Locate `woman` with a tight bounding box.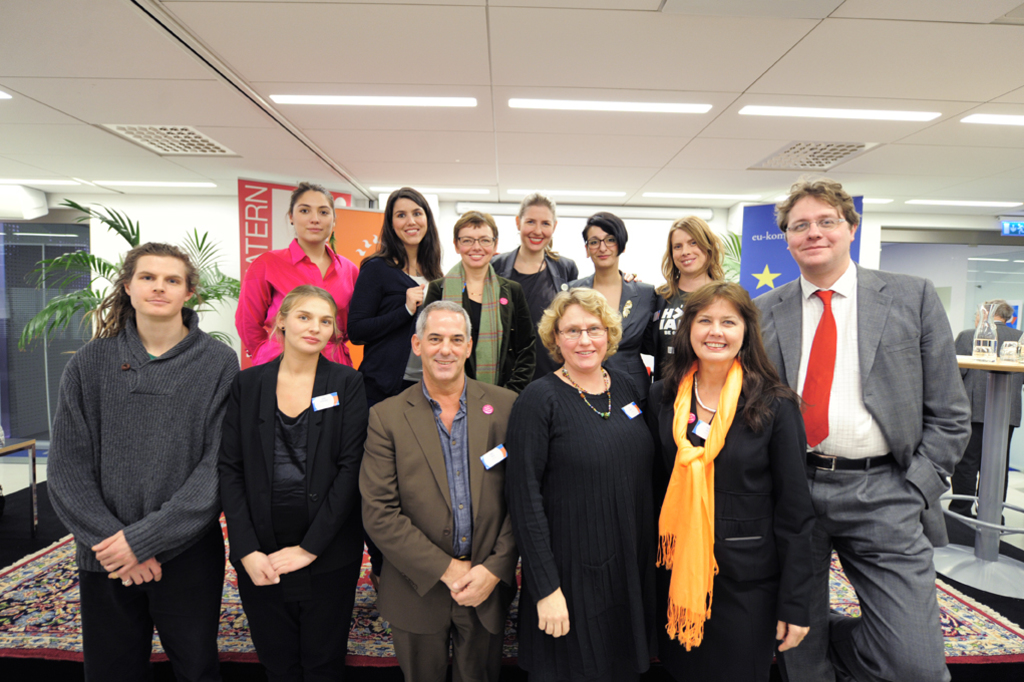
{"x1": 574, "y1": 208, "x2": 658, "y2": 364}.
